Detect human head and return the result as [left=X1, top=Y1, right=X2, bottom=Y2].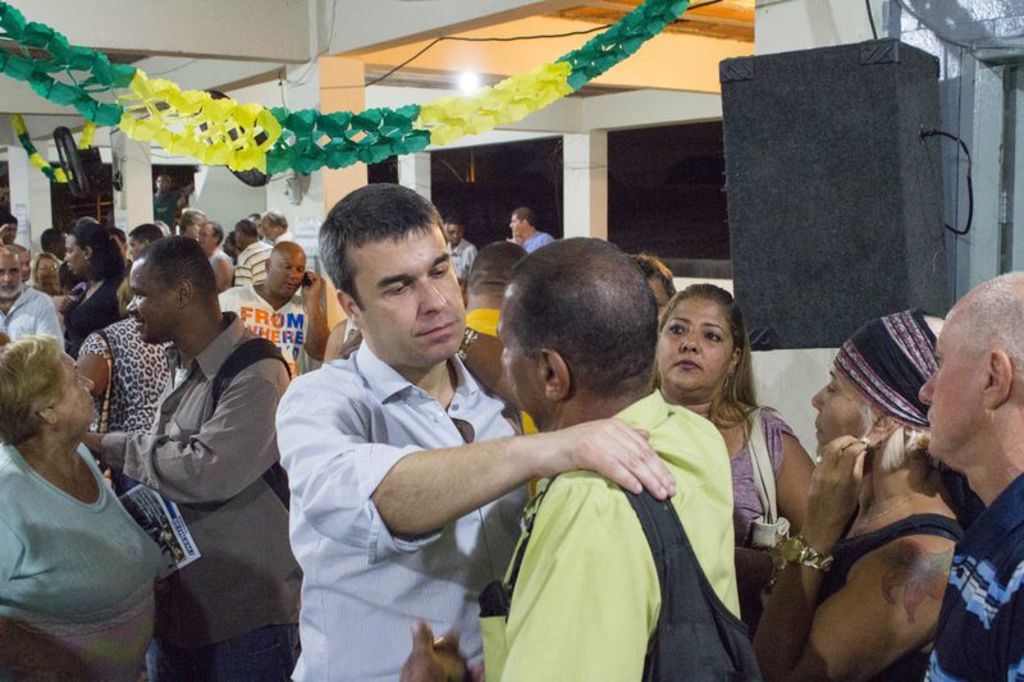
[left=36, top=252, right=59, bottom=285].
